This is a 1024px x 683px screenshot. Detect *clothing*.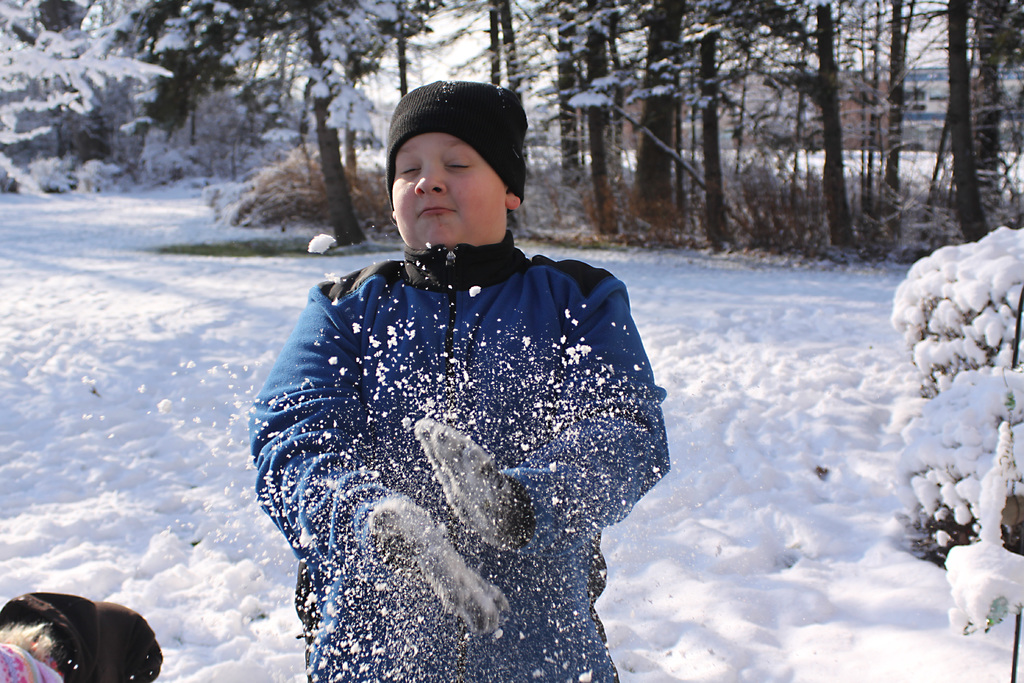
[260, 218, 650, 672].
